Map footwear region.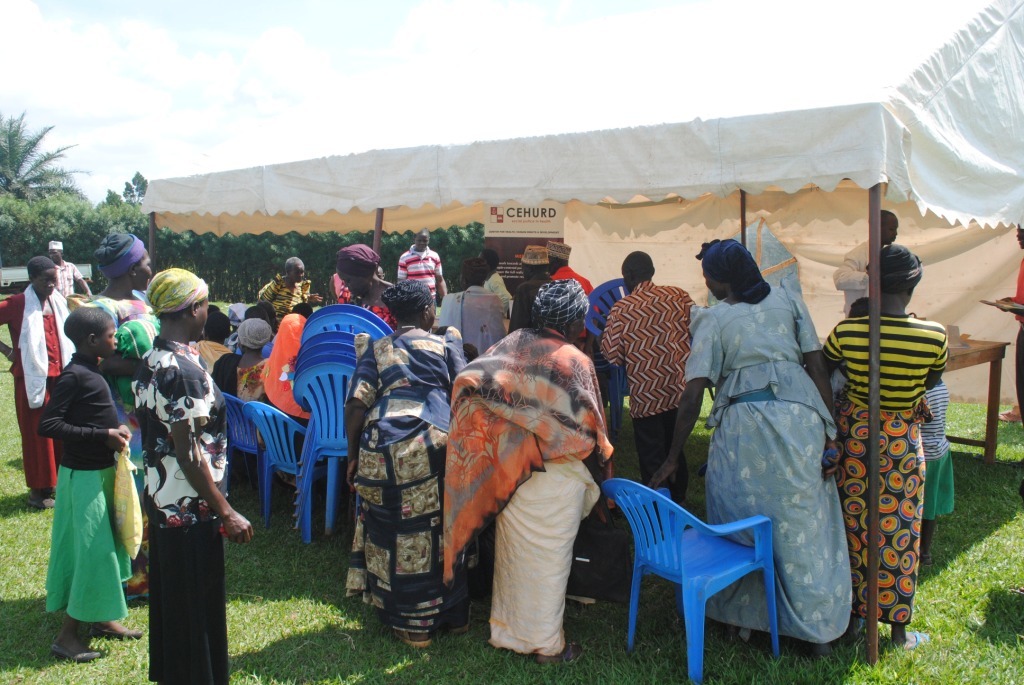
Mapped to box=[50, 635, 103, 667].
